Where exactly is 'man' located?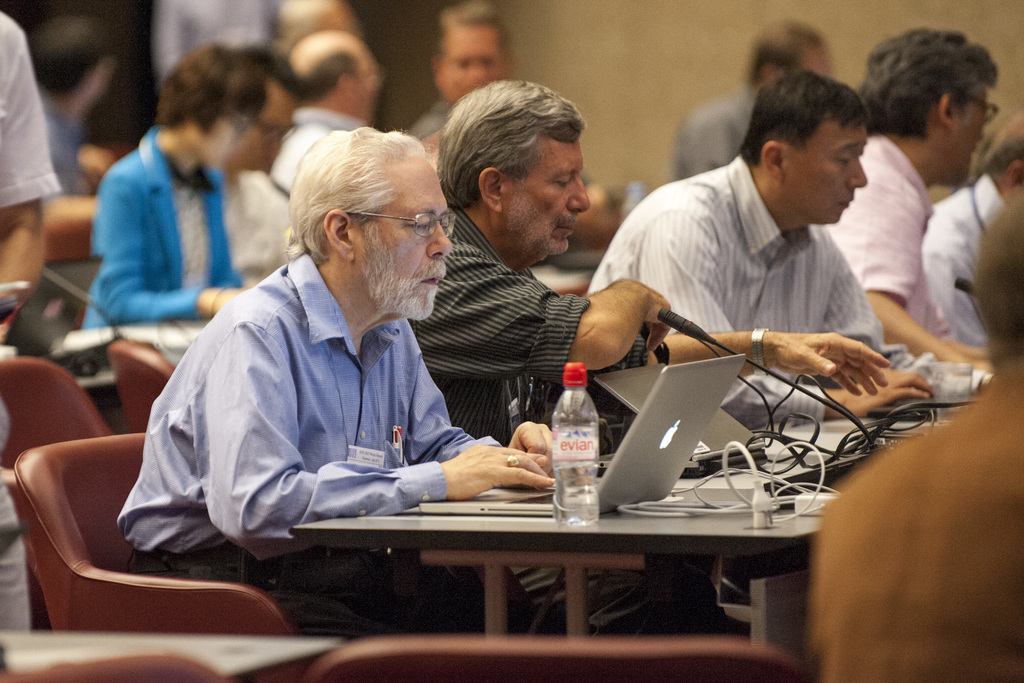
Its bounding box is 36, 12, 124, 207.
